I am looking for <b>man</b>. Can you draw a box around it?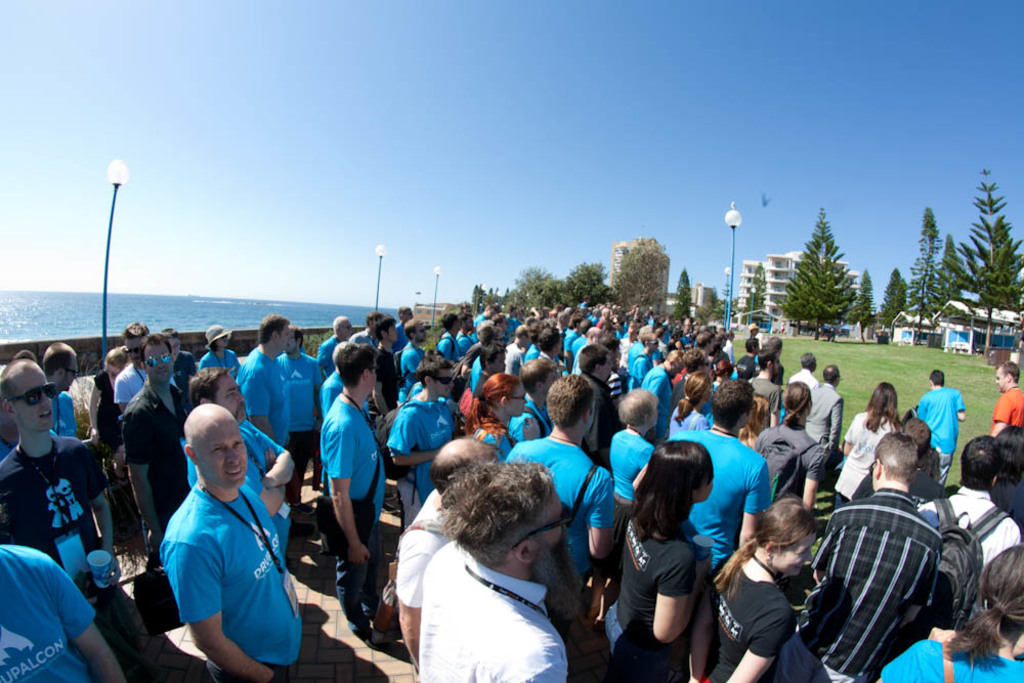
Sure, the bounding box is bbox=[983, 356, 1023, 435].
